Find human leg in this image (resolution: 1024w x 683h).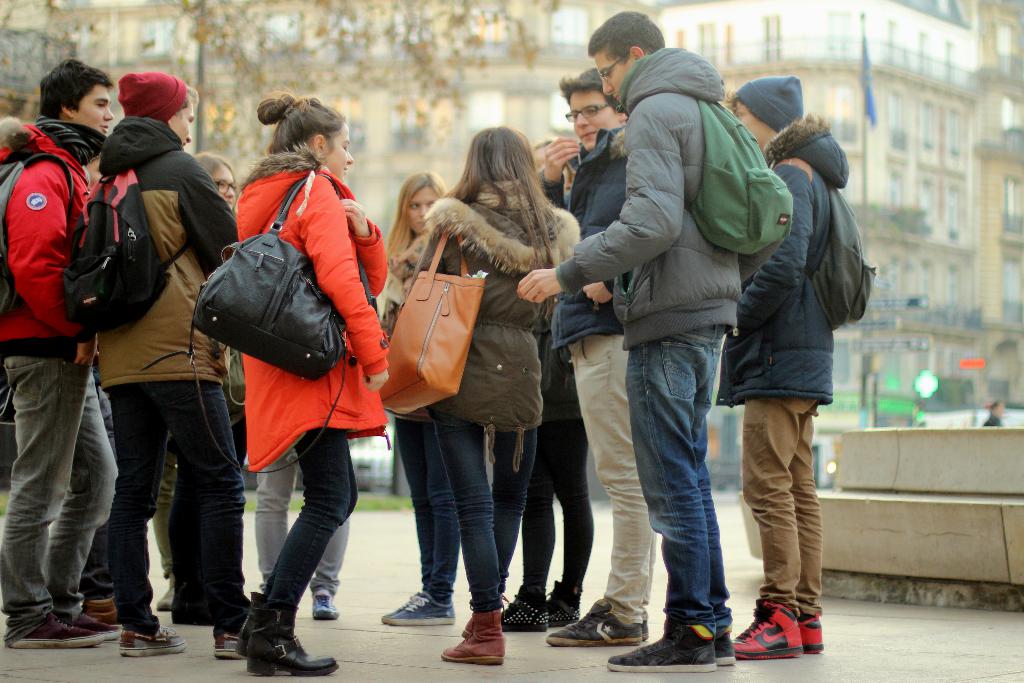
bbox(548, 422, 596, 628).
